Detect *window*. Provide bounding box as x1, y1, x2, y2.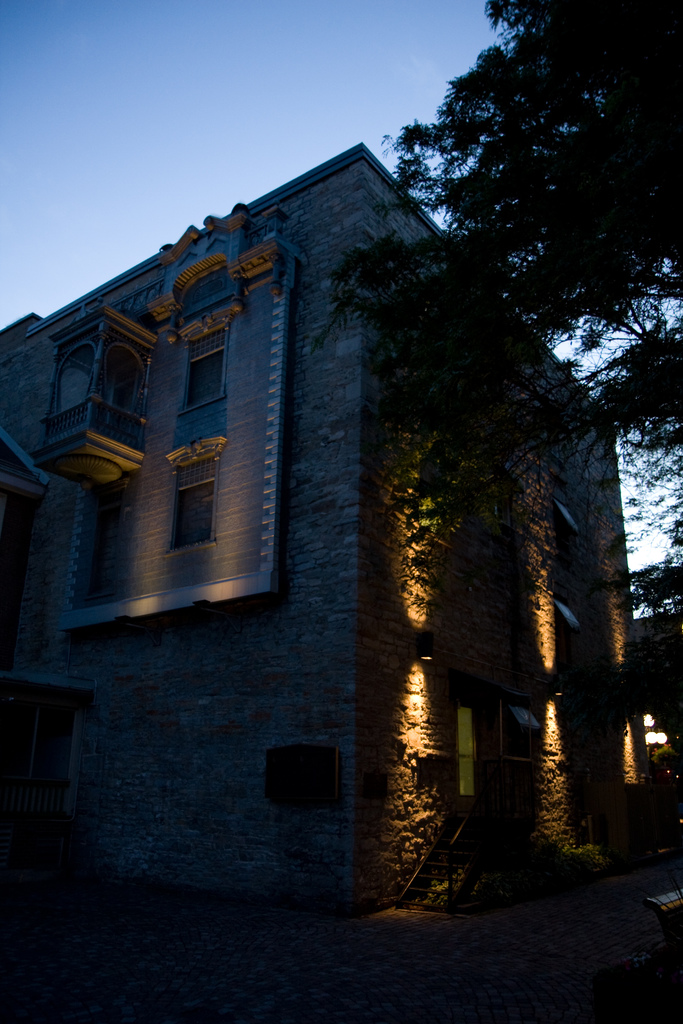
167, 476, 216, 554.
